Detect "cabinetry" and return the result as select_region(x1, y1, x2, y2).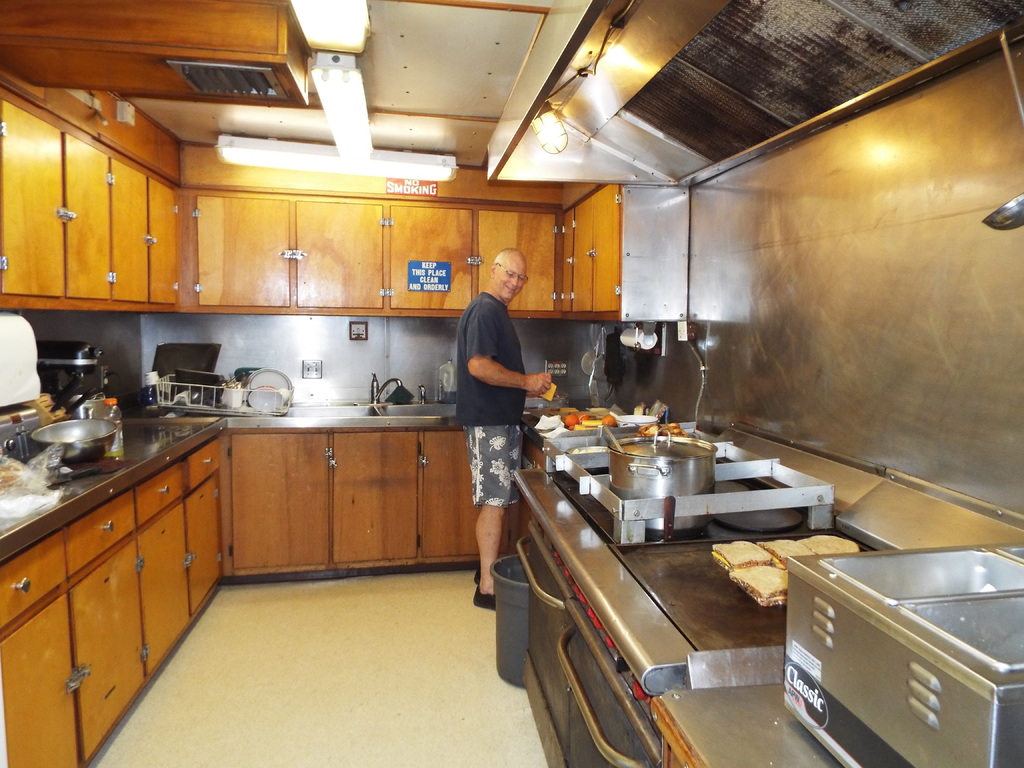
select_region(296, 199, 383, 310).
